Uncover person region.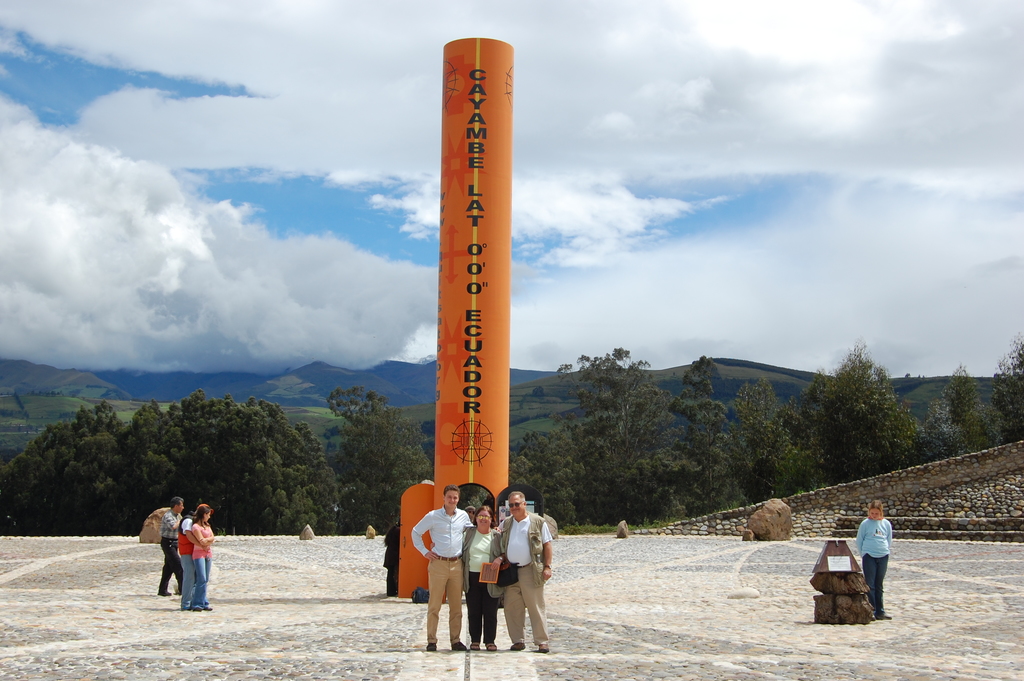
Uncovered: crop(429, 506, 496, 650).
